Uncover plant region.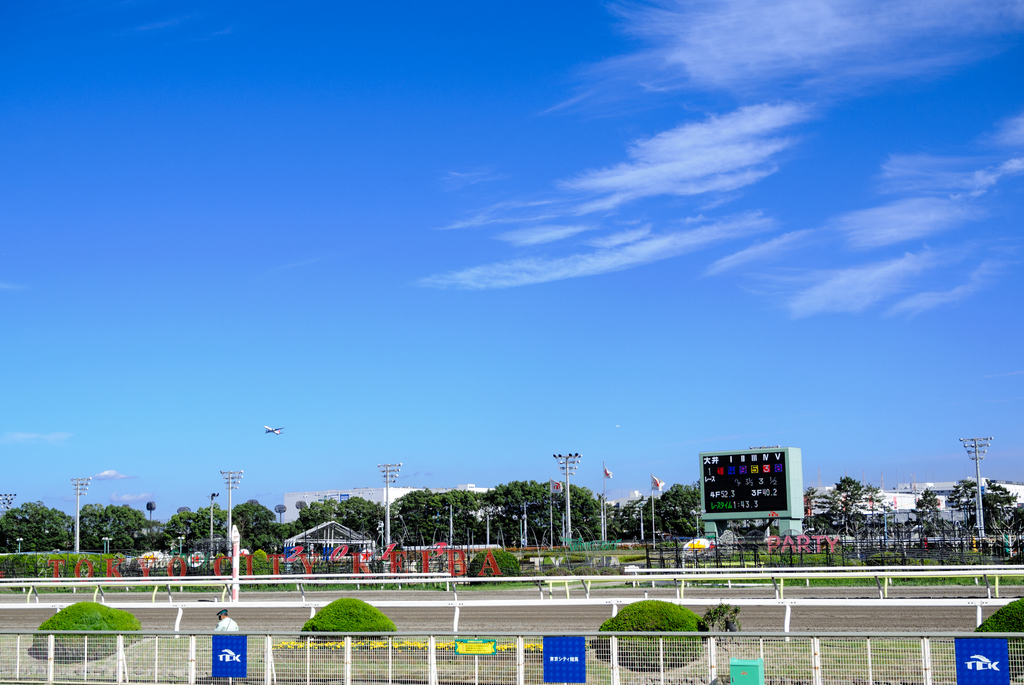
Uncovered: {"x1": 968, "y1": 592, "x2": 1023, "y2": 657}.
